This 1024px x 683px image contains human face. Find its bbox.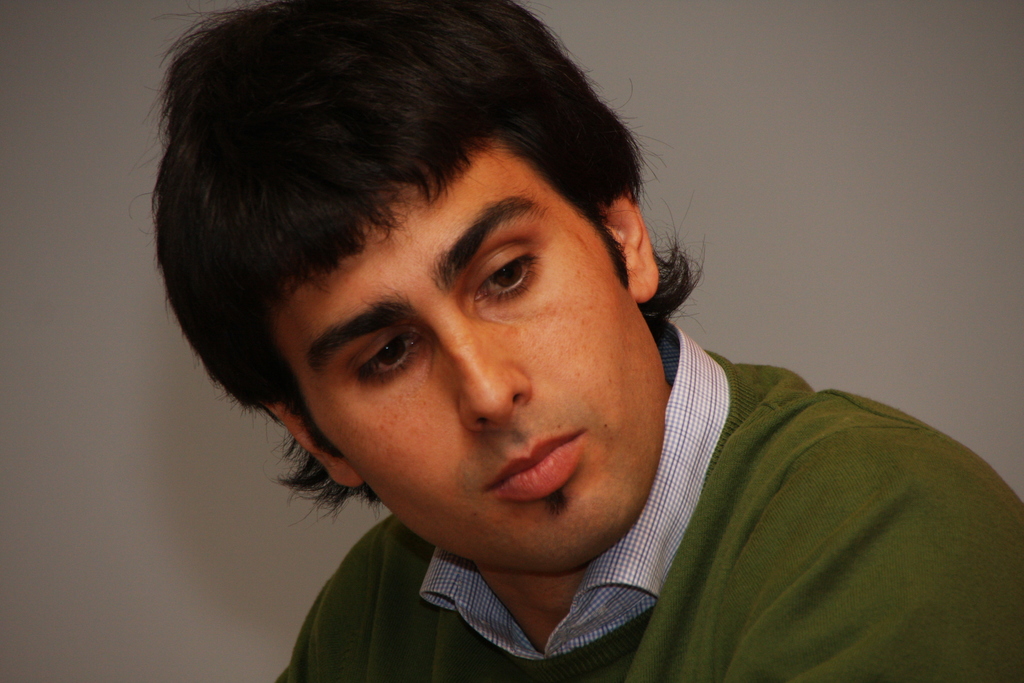
locate(272, 140, 669, 575).
